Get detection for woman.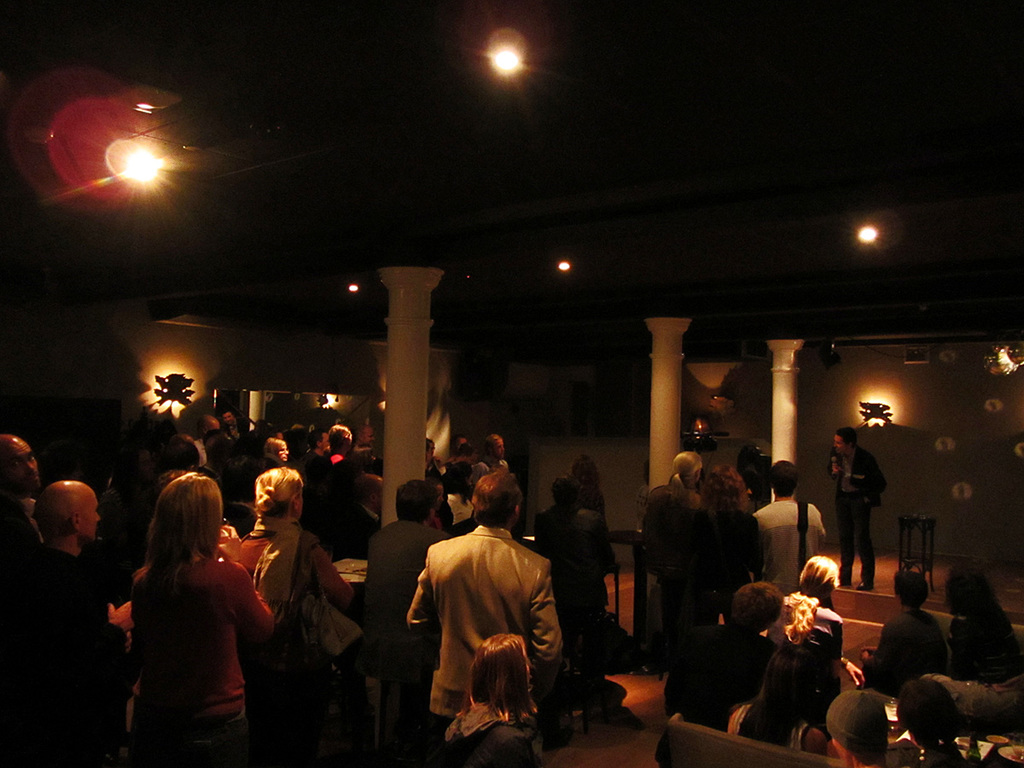
Detection: box=[445, 459, 474, 531].
